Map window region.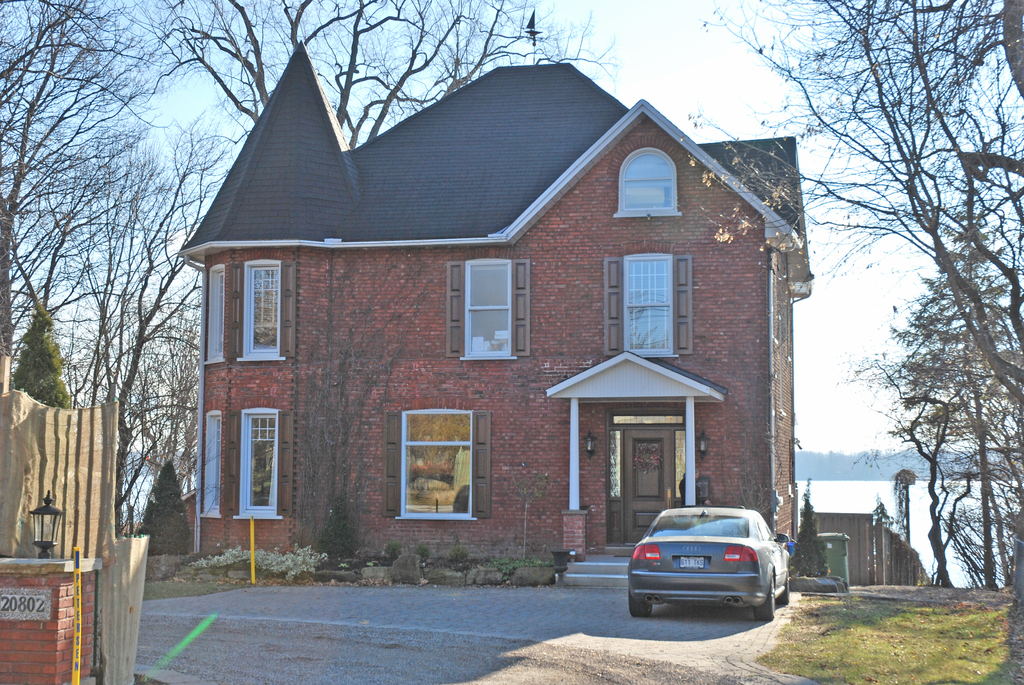
Mapped to crop(594, 248, 700, 362).
